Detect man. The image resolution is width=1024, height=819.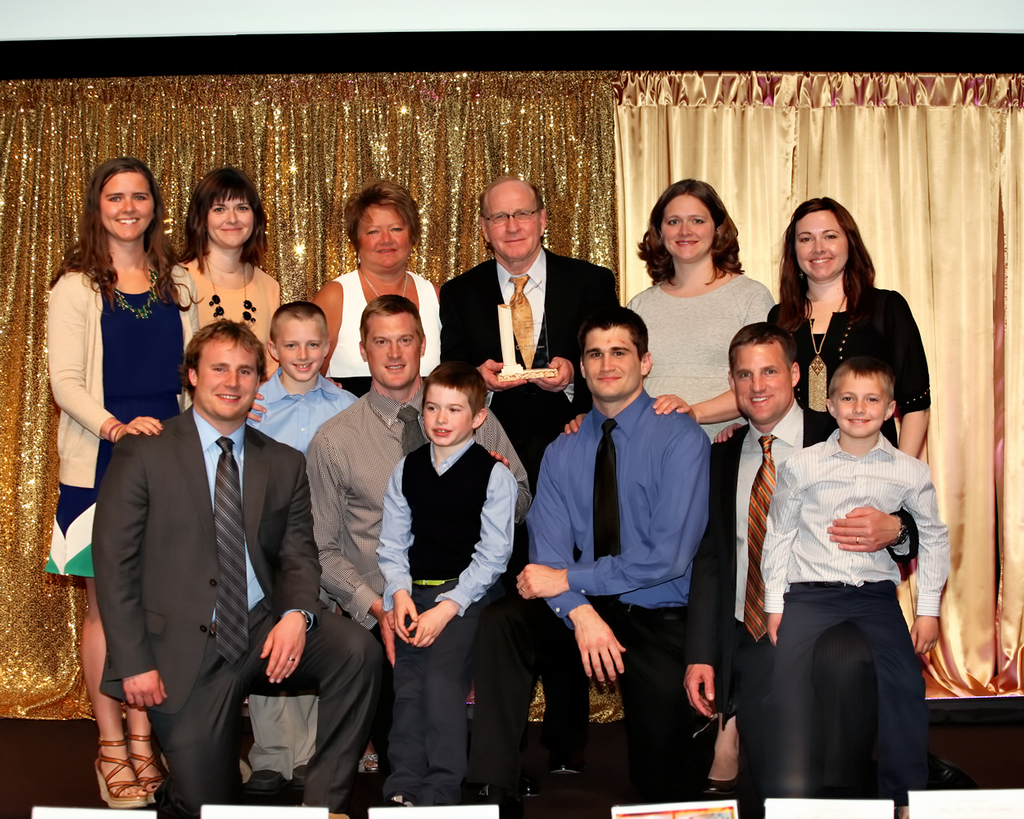
region(86, 320, 333, 799).
